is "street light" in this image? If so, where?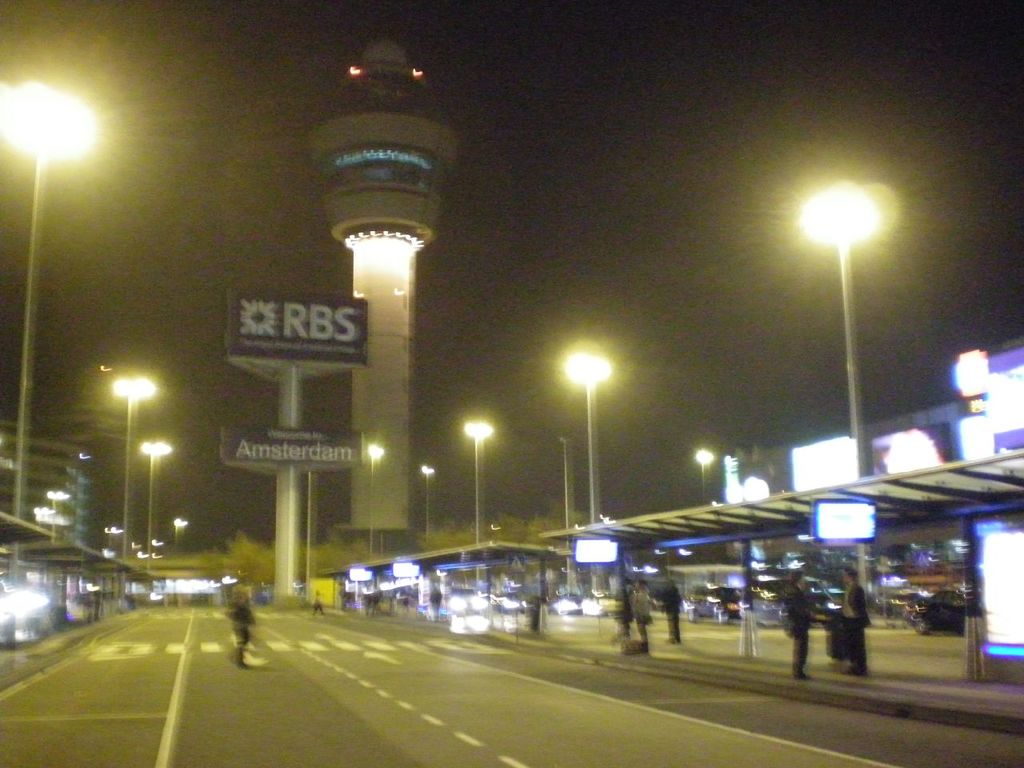
Yes, at l=136, t=438, r=172, b=554.
